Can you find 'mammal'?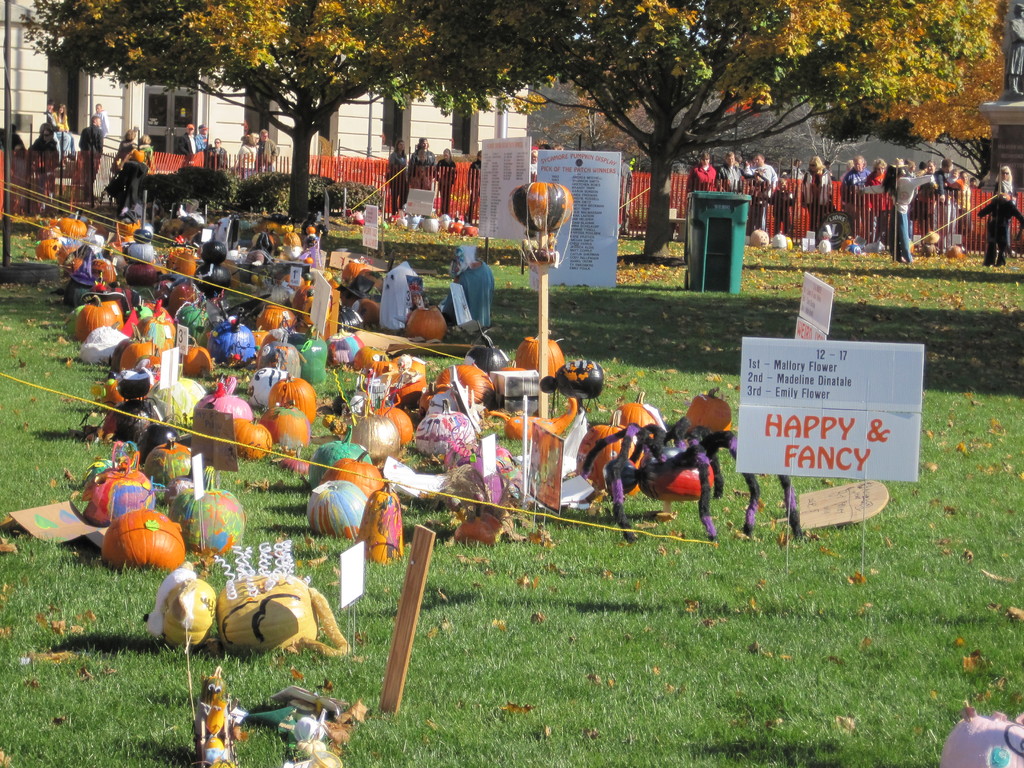
Yes, bounding box: select_region(976, 191, 1023, 267).
